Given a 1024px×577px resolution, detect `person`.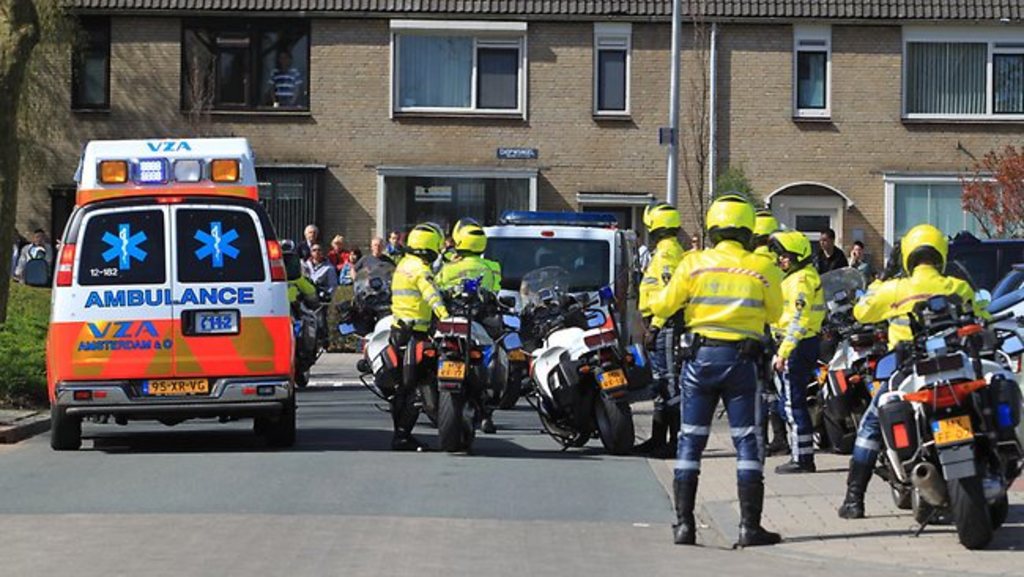
<bbox>429, 235, 462, 270</bbox>.
